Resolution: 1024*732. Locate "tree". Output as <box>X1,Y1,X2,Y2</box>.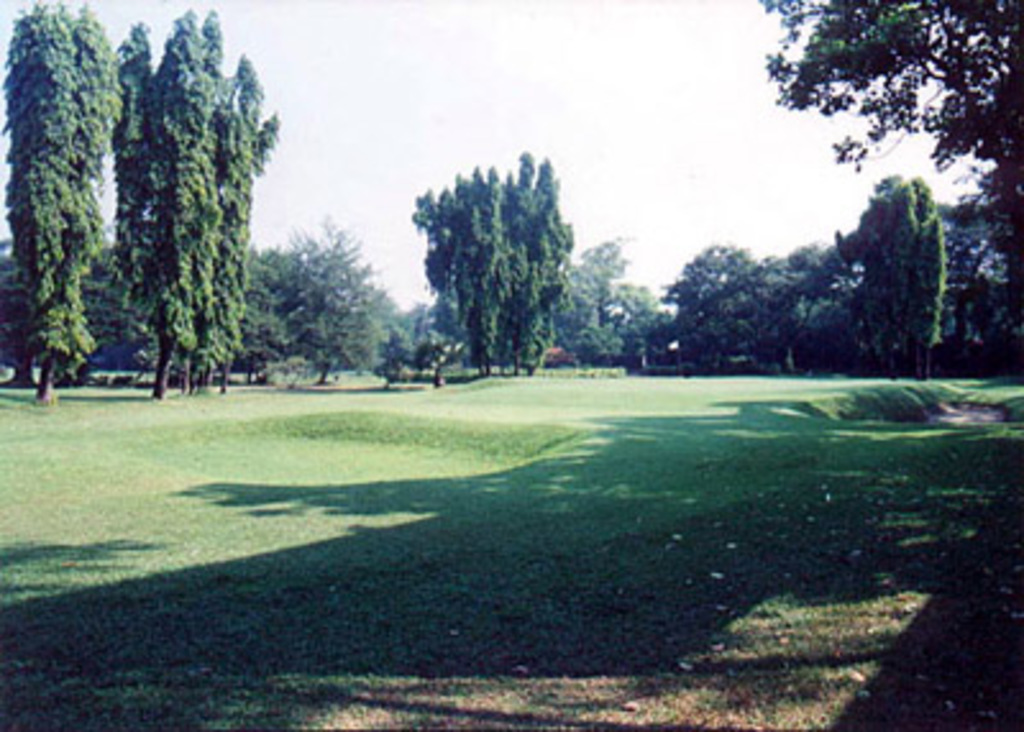
<box>266,212,399,392</box>.
